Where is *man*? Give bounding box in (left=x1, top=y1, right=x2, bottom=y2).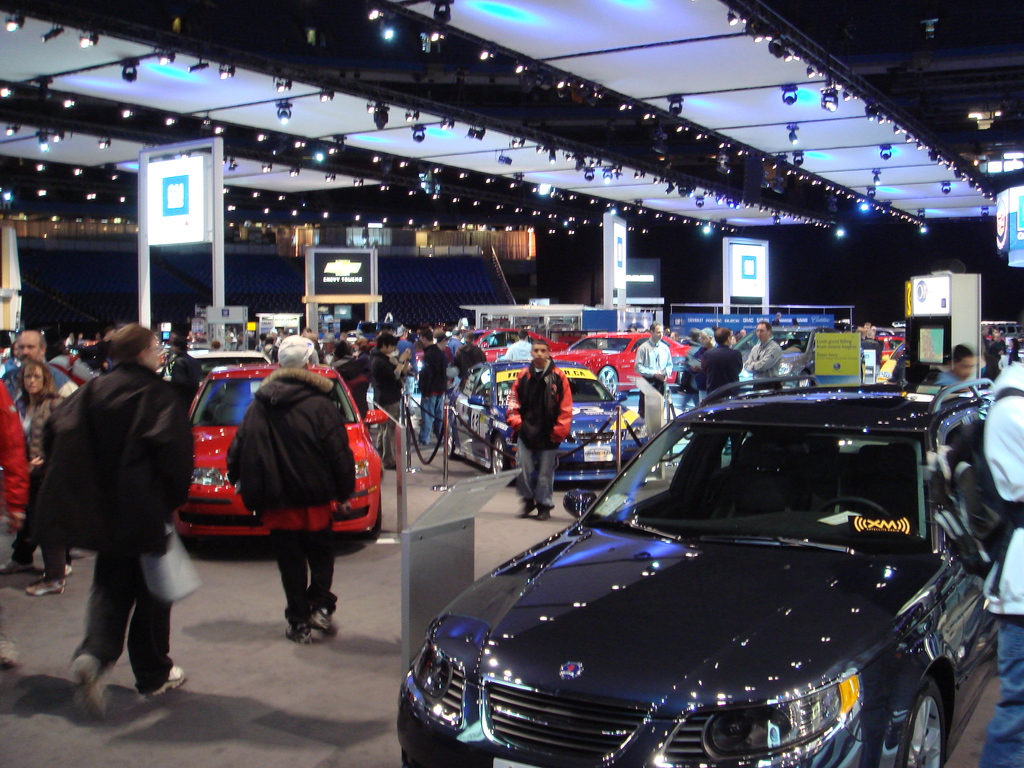
(left=501, top=327, right=531, bottom=362).
